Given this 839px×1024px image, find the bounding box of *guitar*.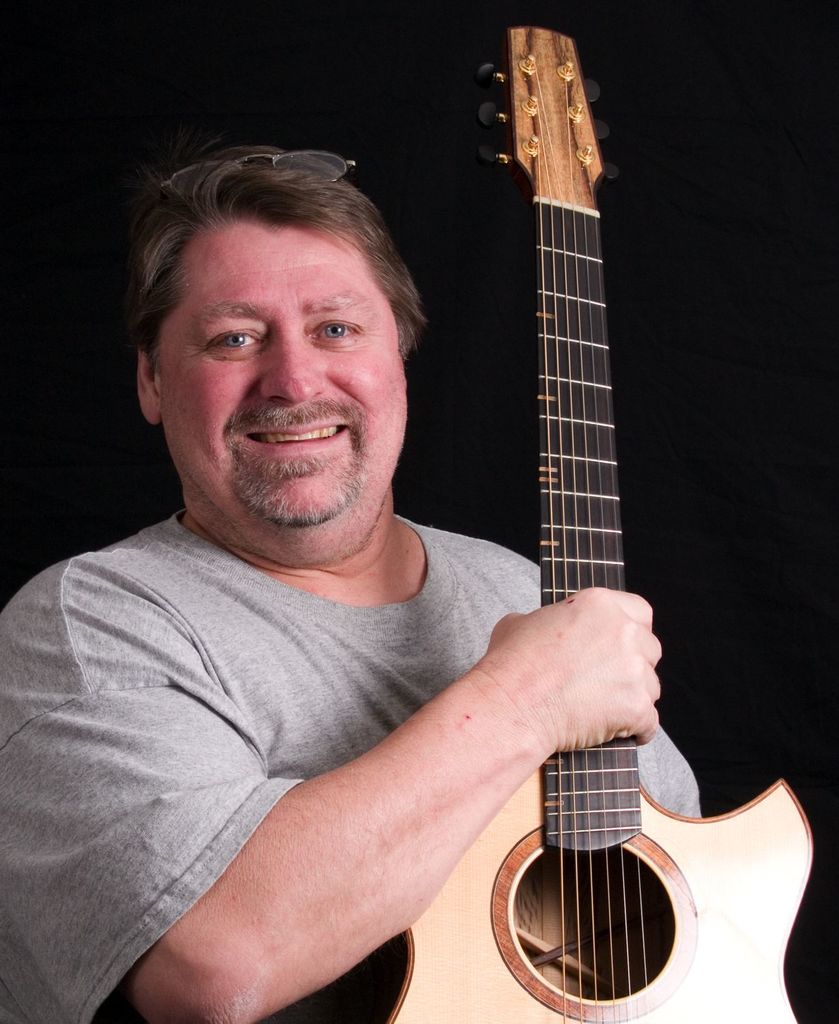
(left=366, top=21, right=814, bottom=1023).
